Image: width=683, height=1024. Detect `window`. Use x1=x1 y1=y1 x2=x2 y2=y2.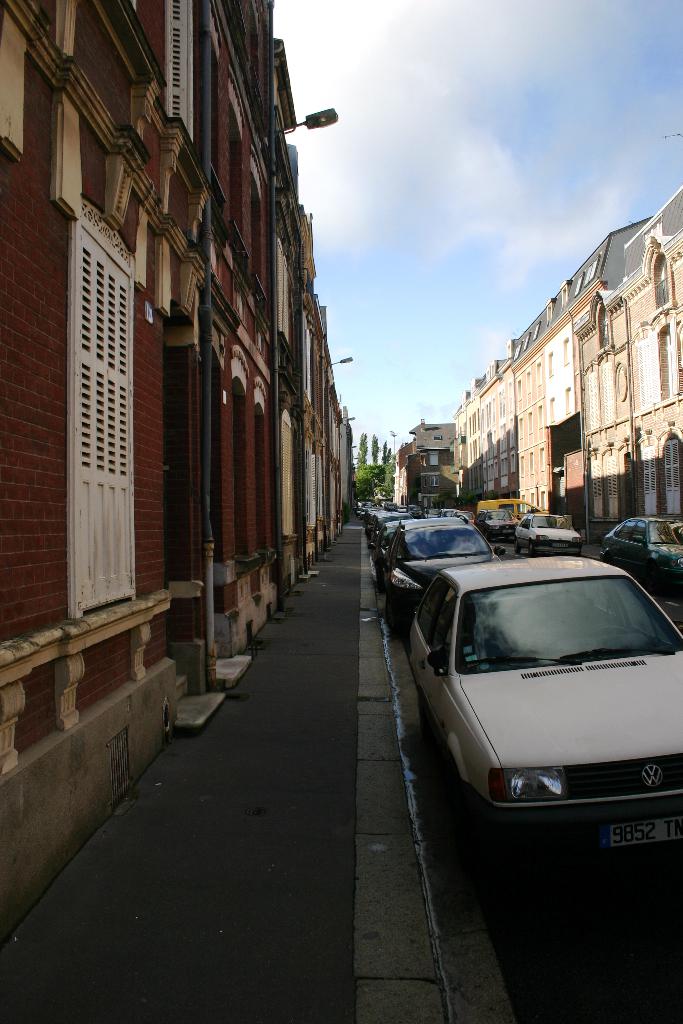
x1=416 y1=570 x2=460 y2=662.
